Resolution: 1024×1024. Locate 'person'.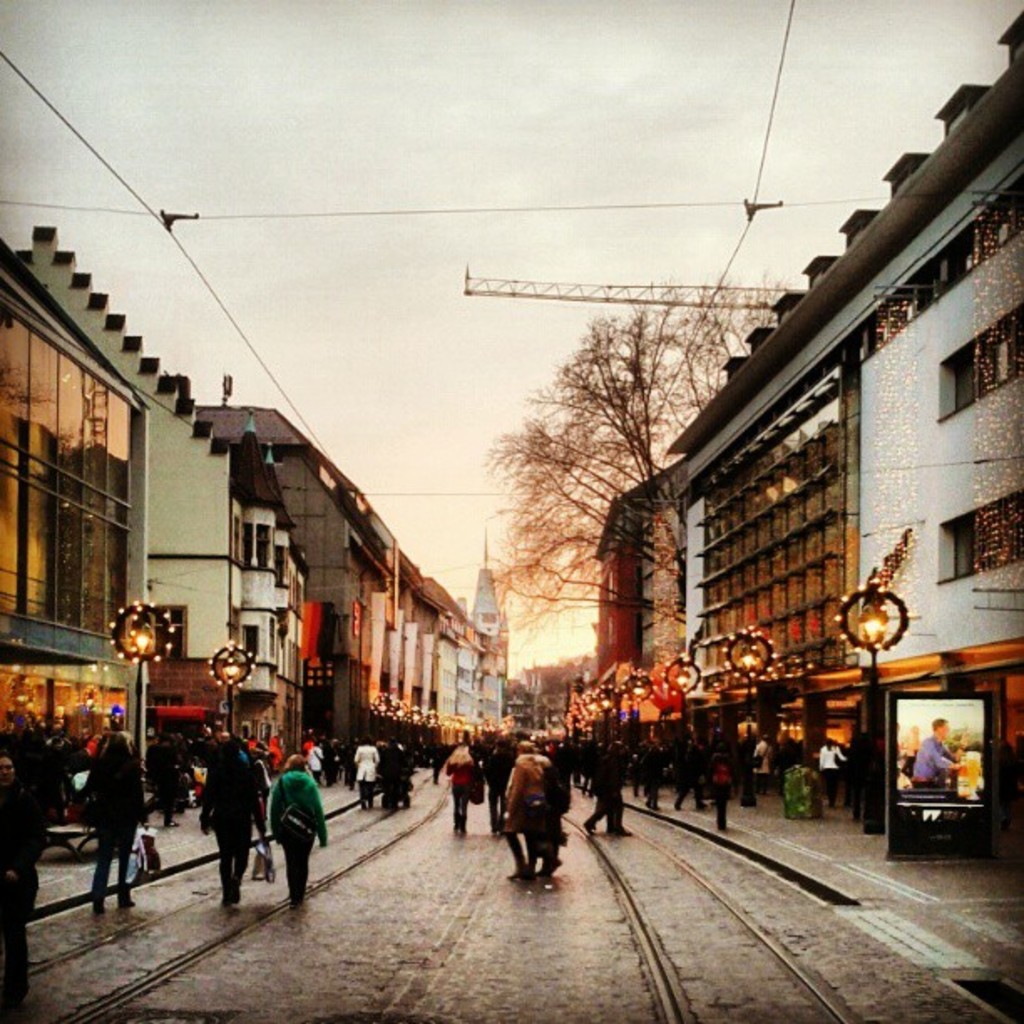
crop(904, 726, 924, 788).
